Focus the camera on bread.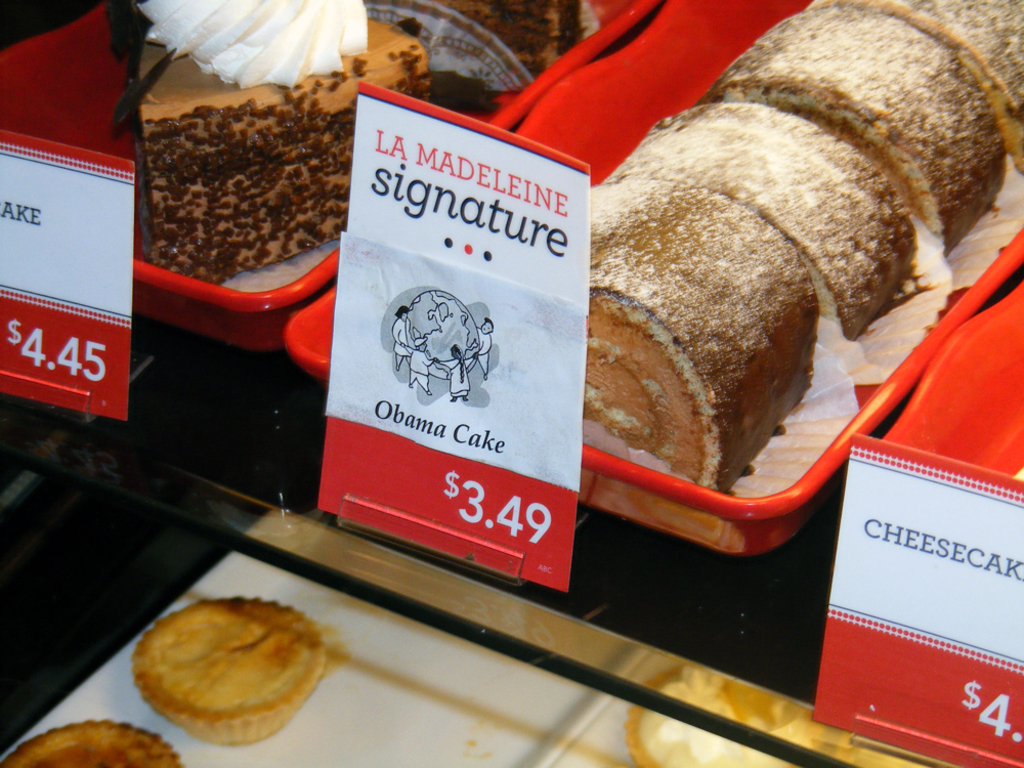
Focus region: (597,99,926,335).
